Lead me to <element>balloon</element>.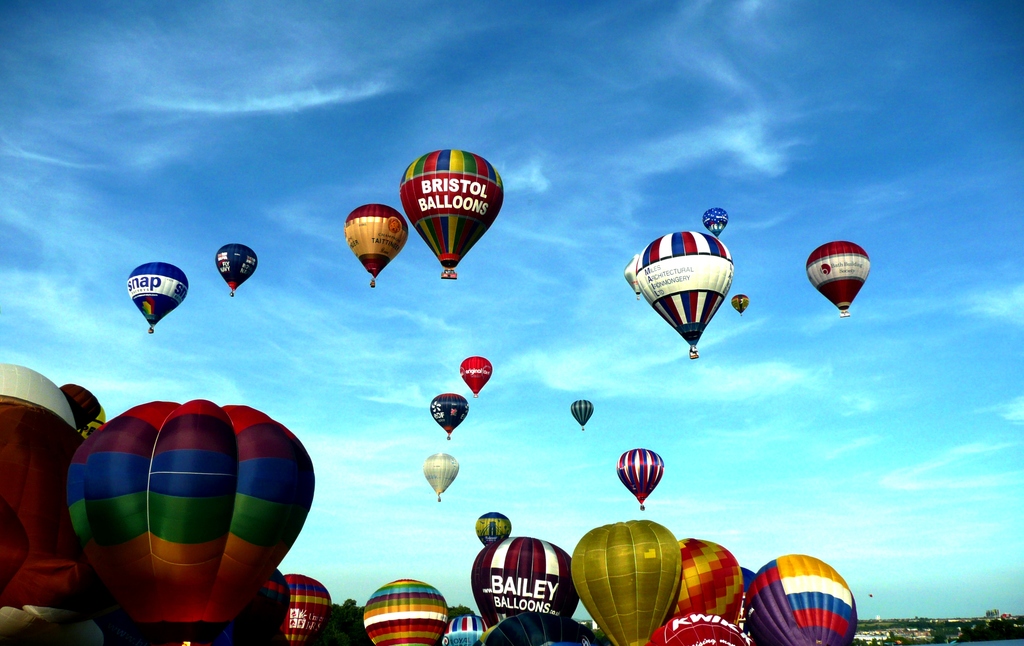
Lead to (460, 354, 493, 393).
